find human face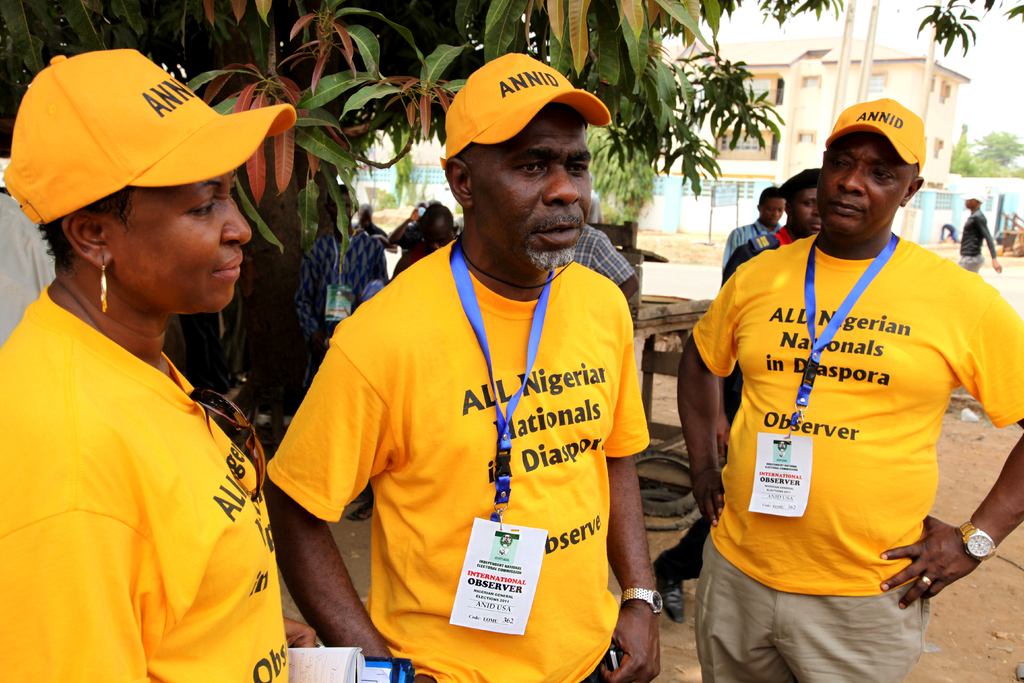
<bbox>472, 101, 593, 270</bbox>
